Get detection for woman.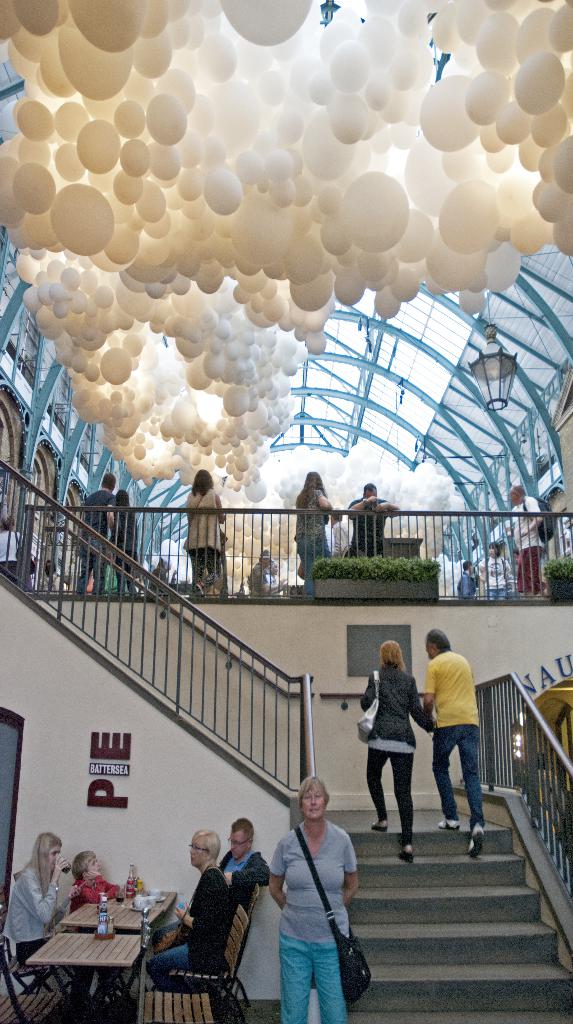
Detection: (482, 545, 515, 601).
